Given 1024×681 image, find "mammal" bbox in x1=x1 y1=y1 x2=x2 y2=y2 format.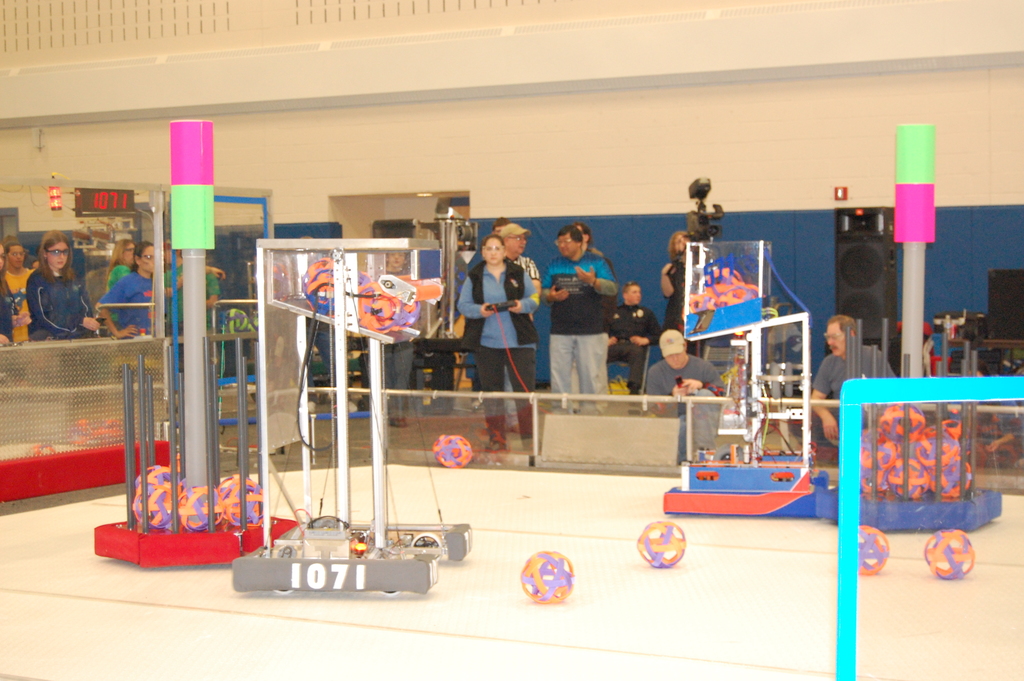
x1=10 y1=217 x2=107 y2=349.
